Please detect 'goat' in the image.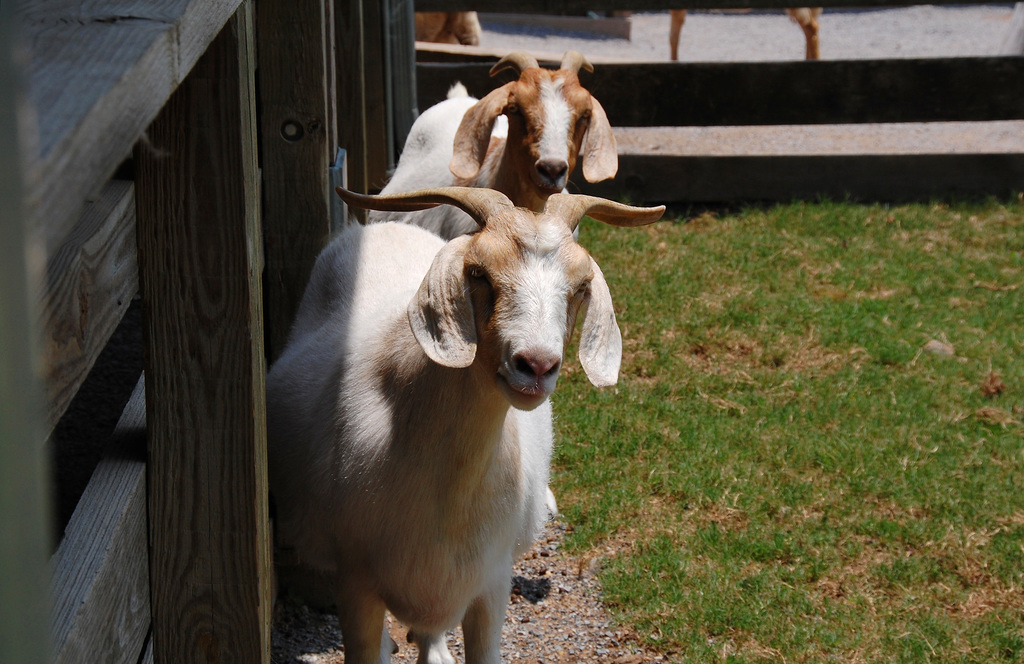
rect(262, 192, 666, 661).
